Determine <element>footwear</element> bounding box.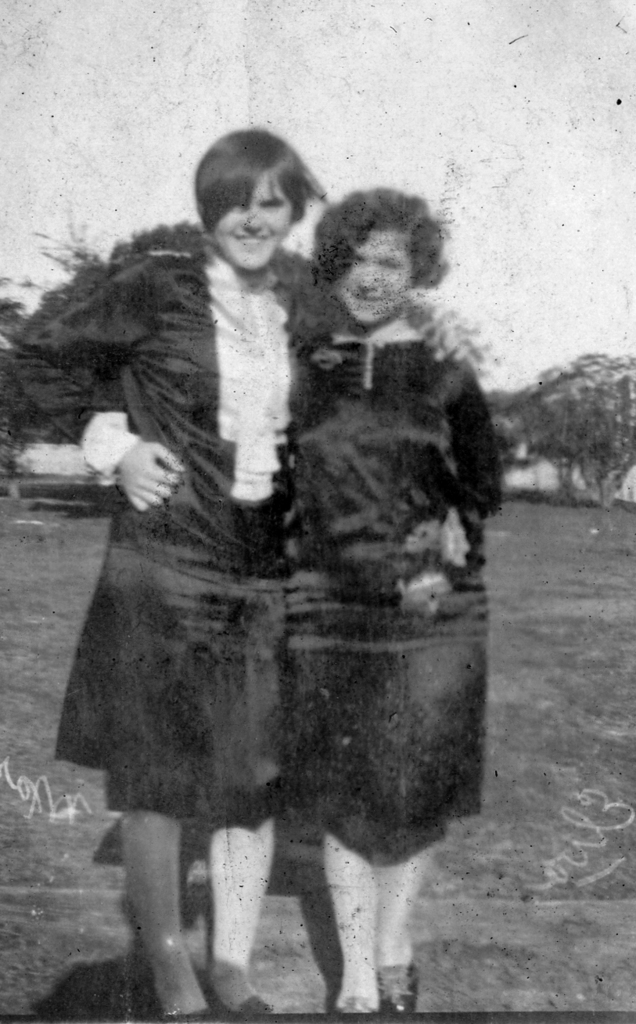
Determined: (206, 961, 276, 1023).
